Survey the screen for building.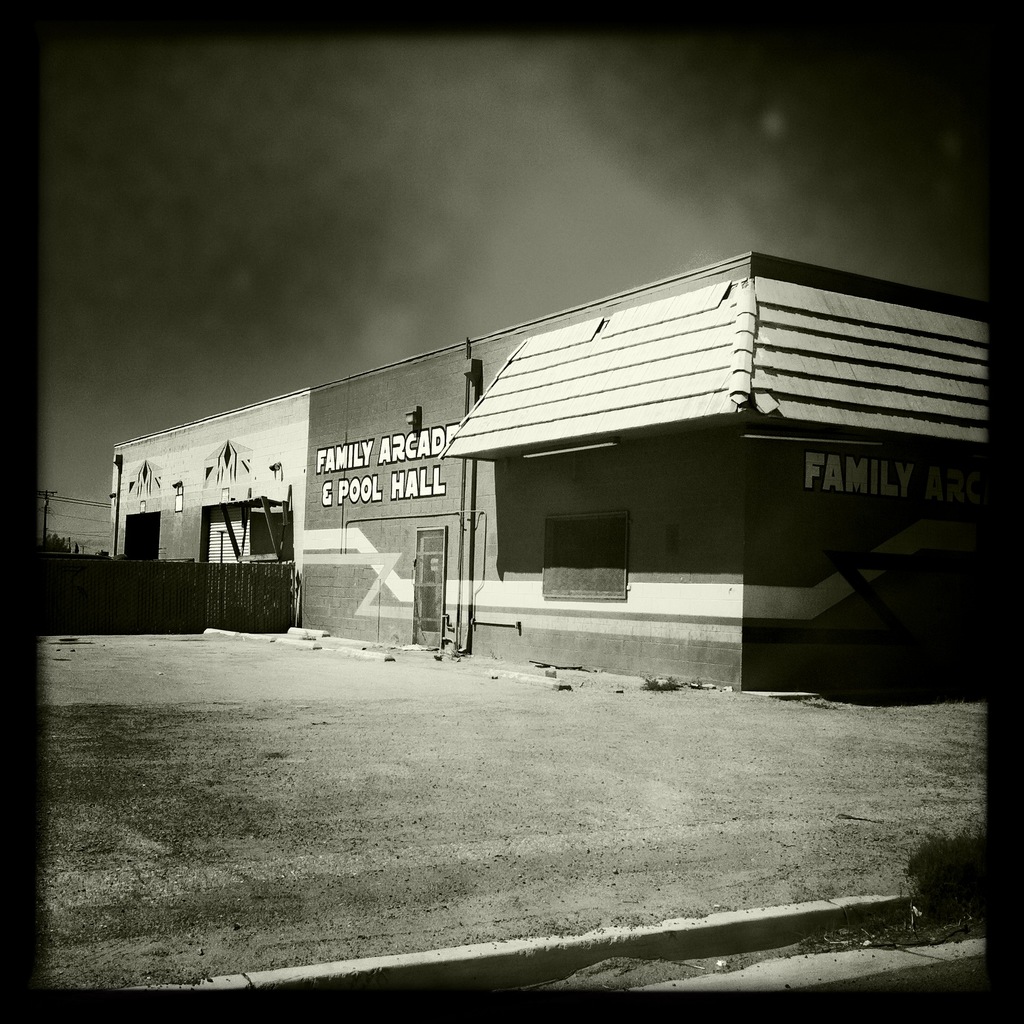
Survey found: locate(101, 250, 993, 685).
